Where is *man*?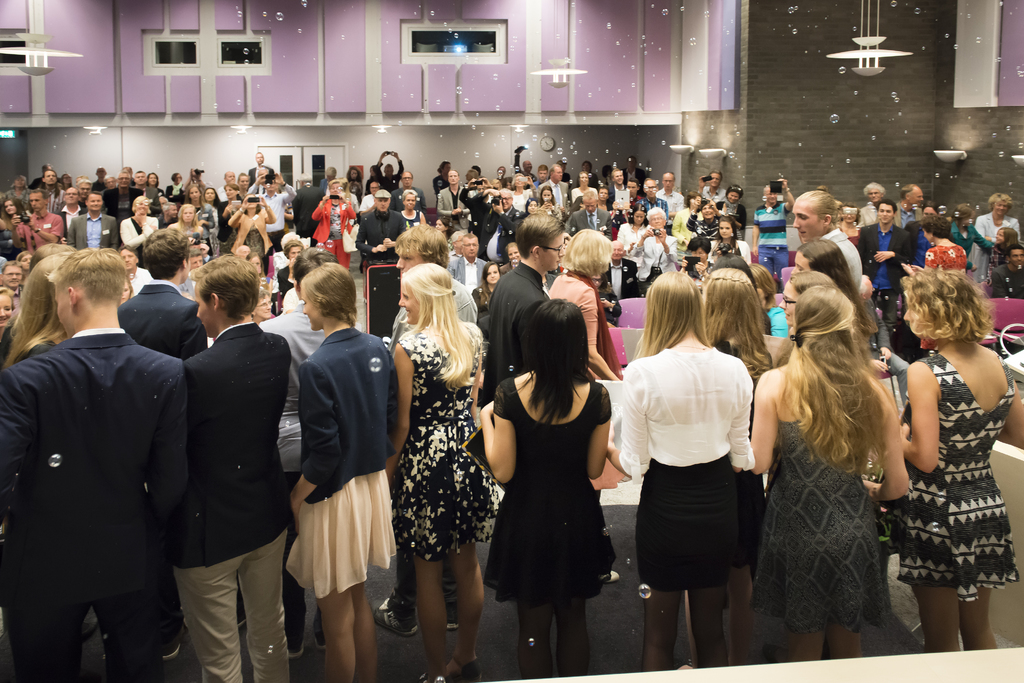
detection(37, 168, 61, 206).
